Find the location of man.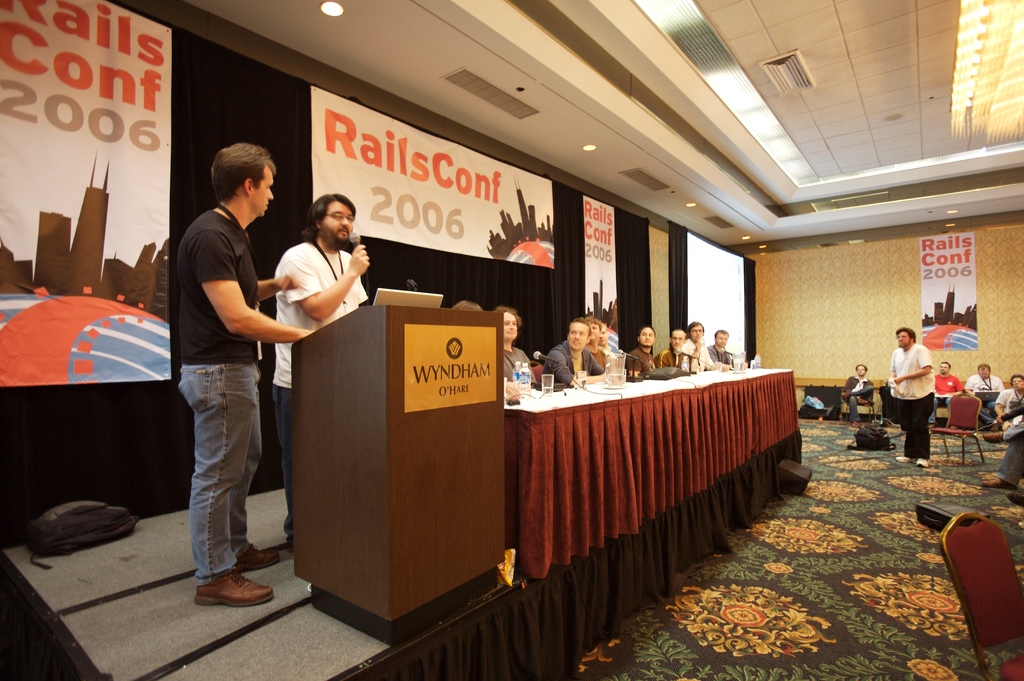
Location: <box>885,321,935,469</box>.
